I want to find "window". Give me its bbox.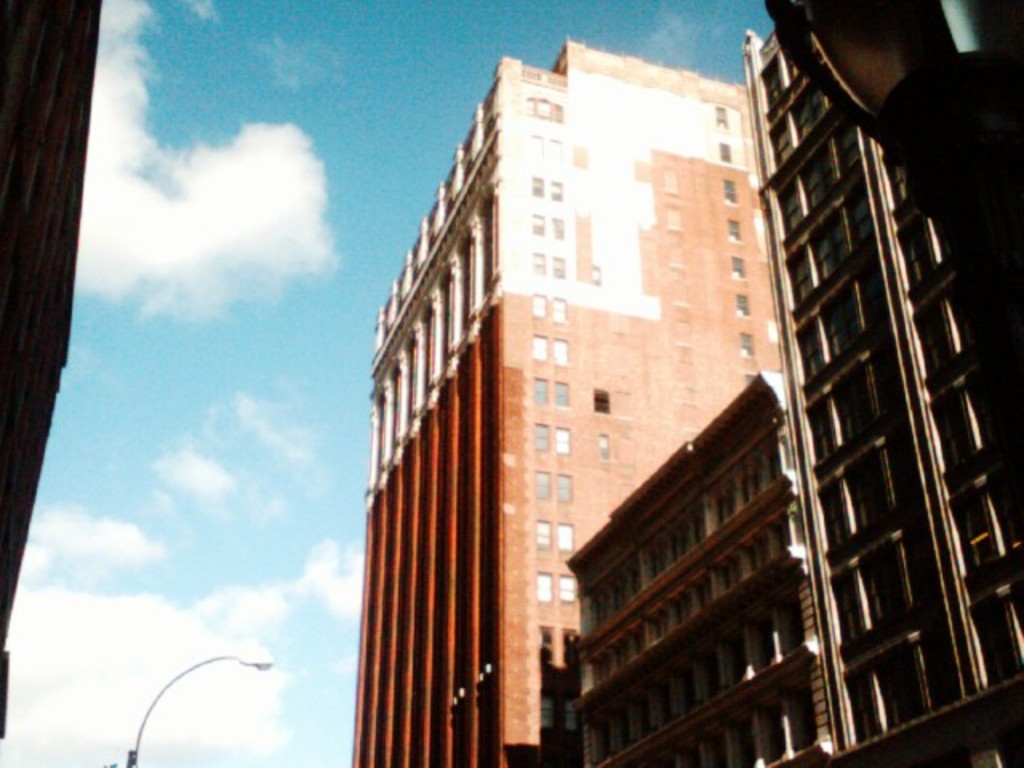
<box>909,229,931,270</box>.
